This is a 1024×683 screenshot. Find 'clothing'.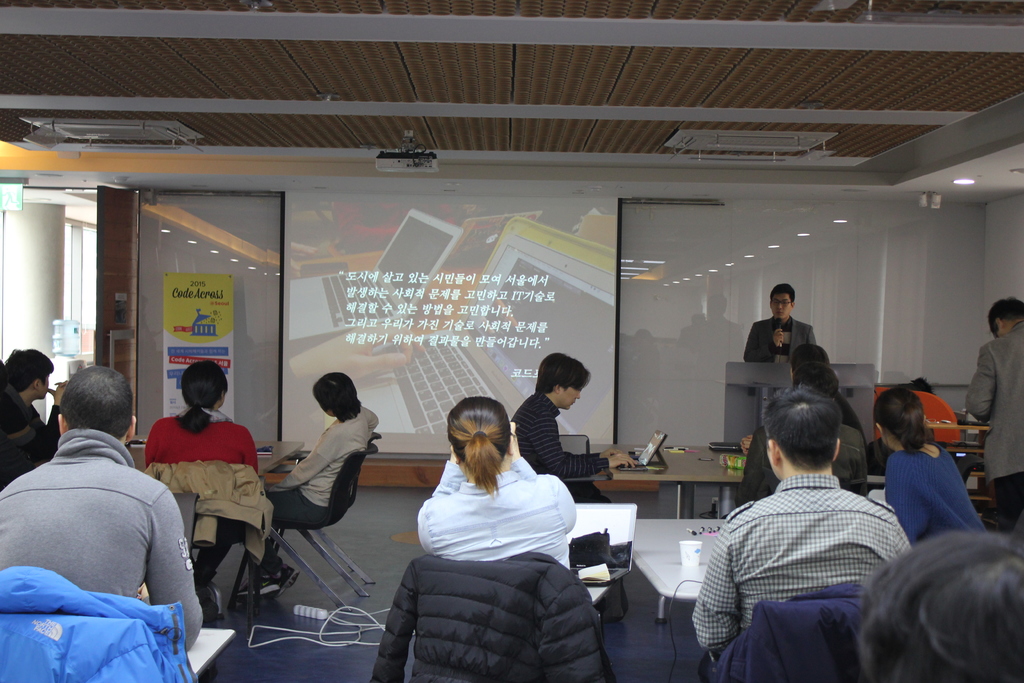
Bounding box: locate(142, 407, 263, 591).
